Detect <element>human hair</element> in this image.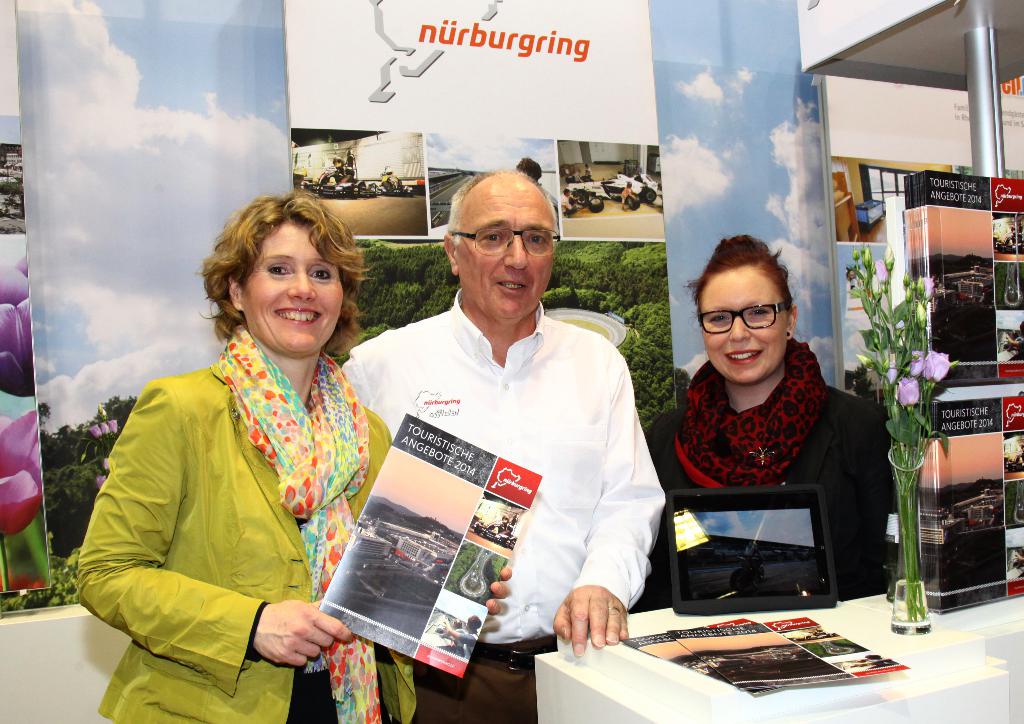
Detection: bbox=[198, 184, 361, 353].
